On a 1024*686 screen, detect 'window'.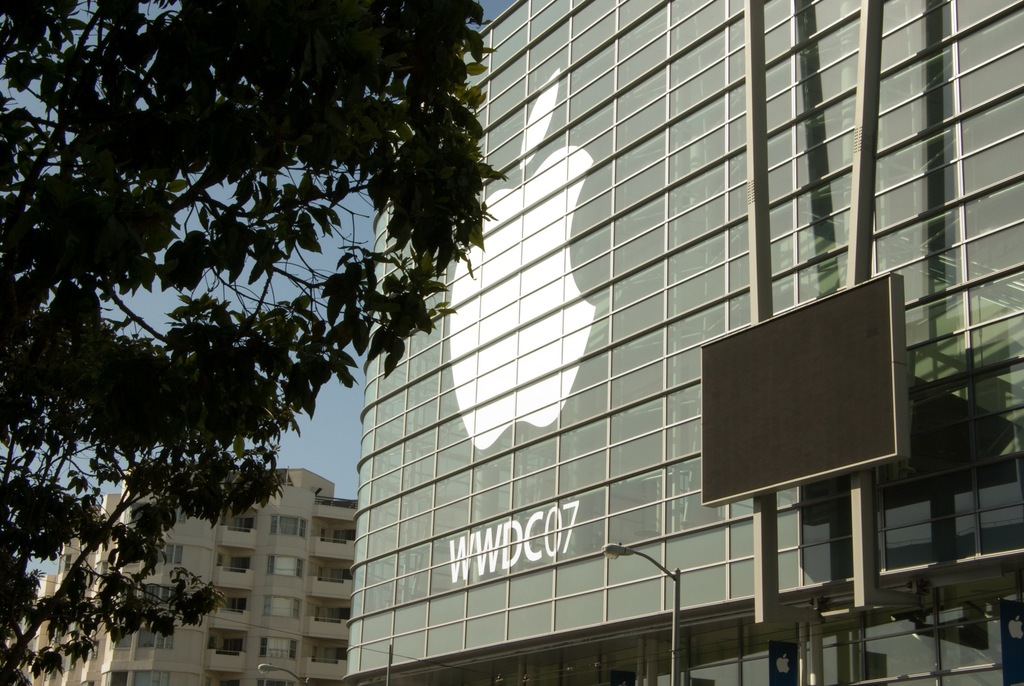
box(267, 553, 302, 582).
